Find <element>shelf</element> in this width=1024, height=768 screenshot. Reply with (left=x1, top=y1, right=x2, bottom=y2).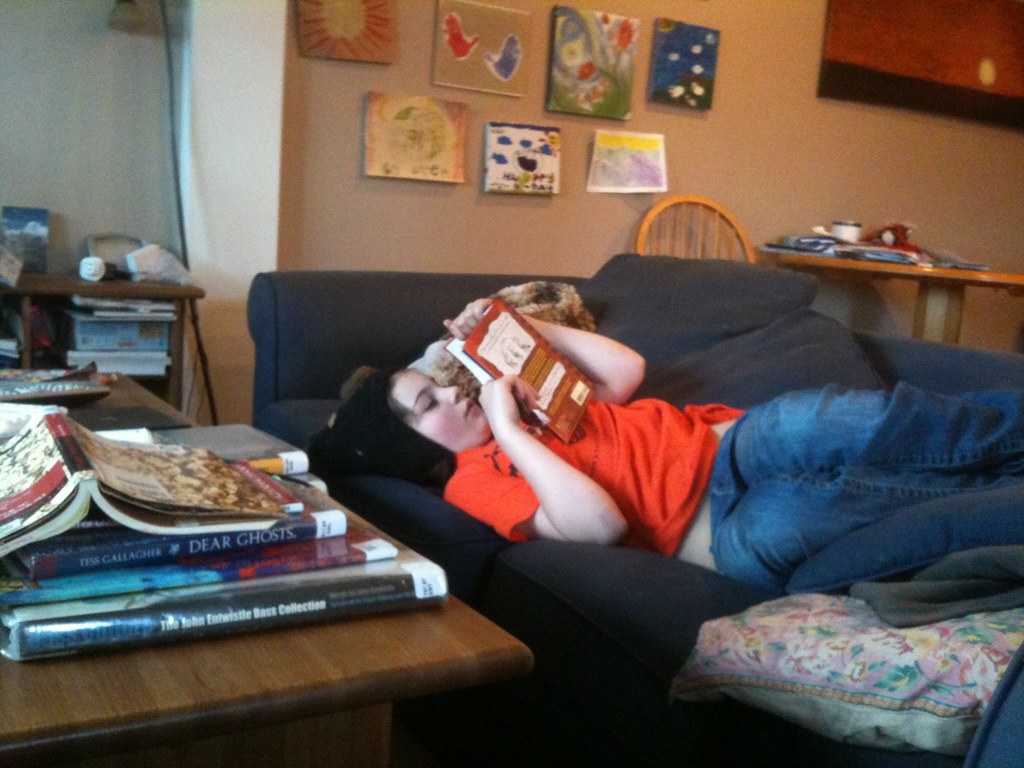
(left=0, top=274, right=206, bottom=413).
